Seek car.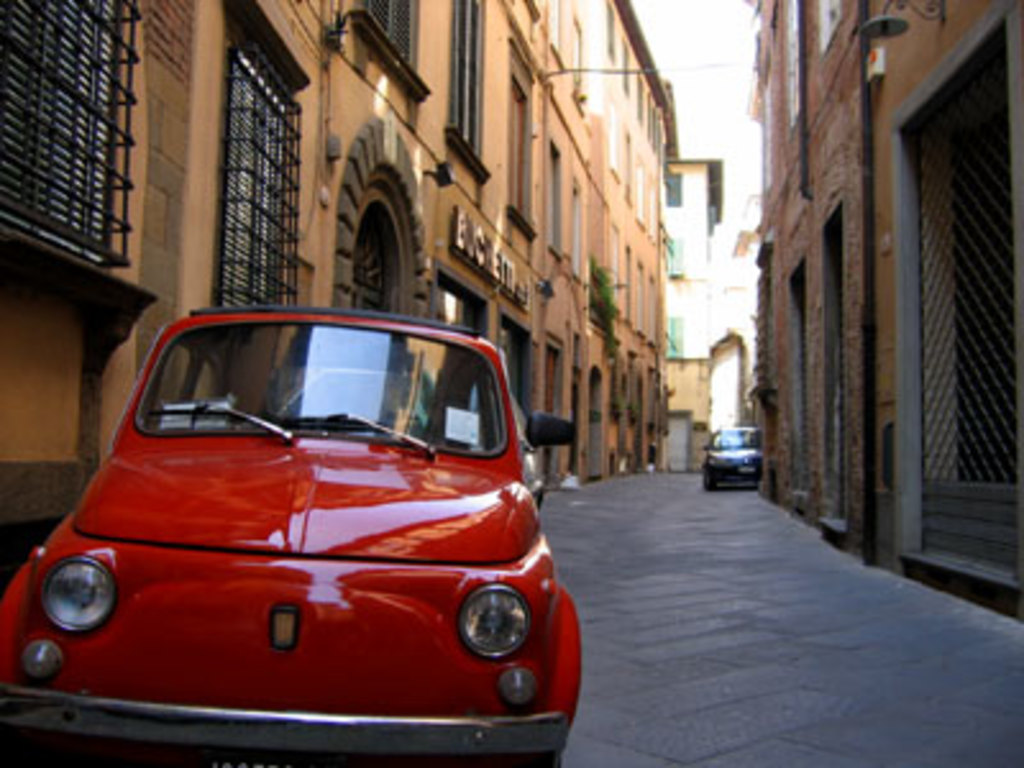
BBox(0, 305, 576, 765).
